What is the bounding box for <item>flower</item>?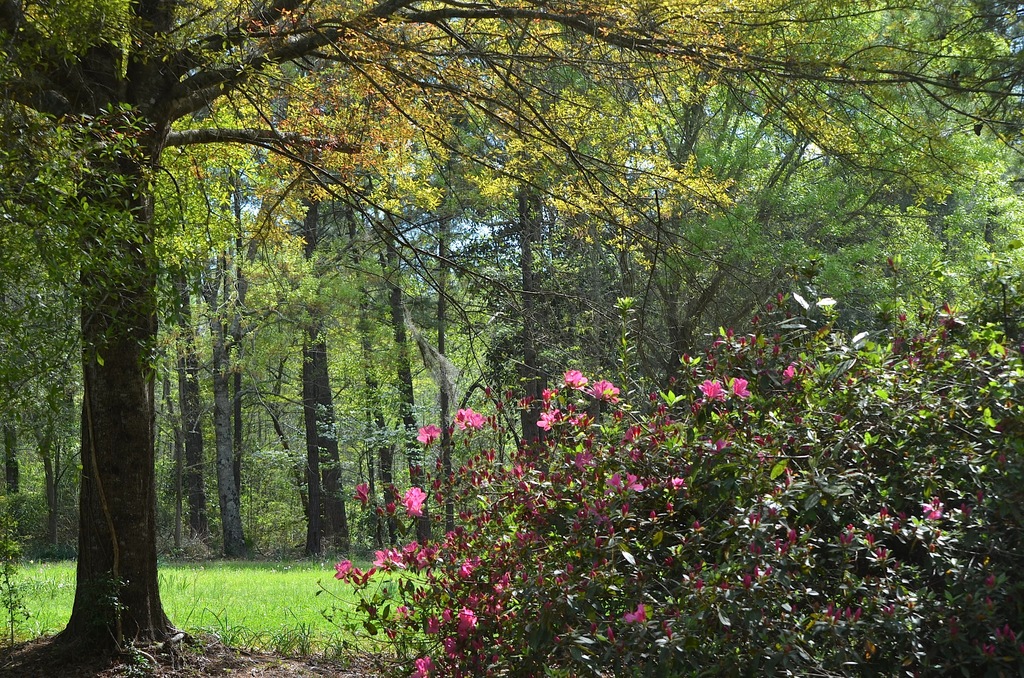
BBox(622, 472, 646, 494).
